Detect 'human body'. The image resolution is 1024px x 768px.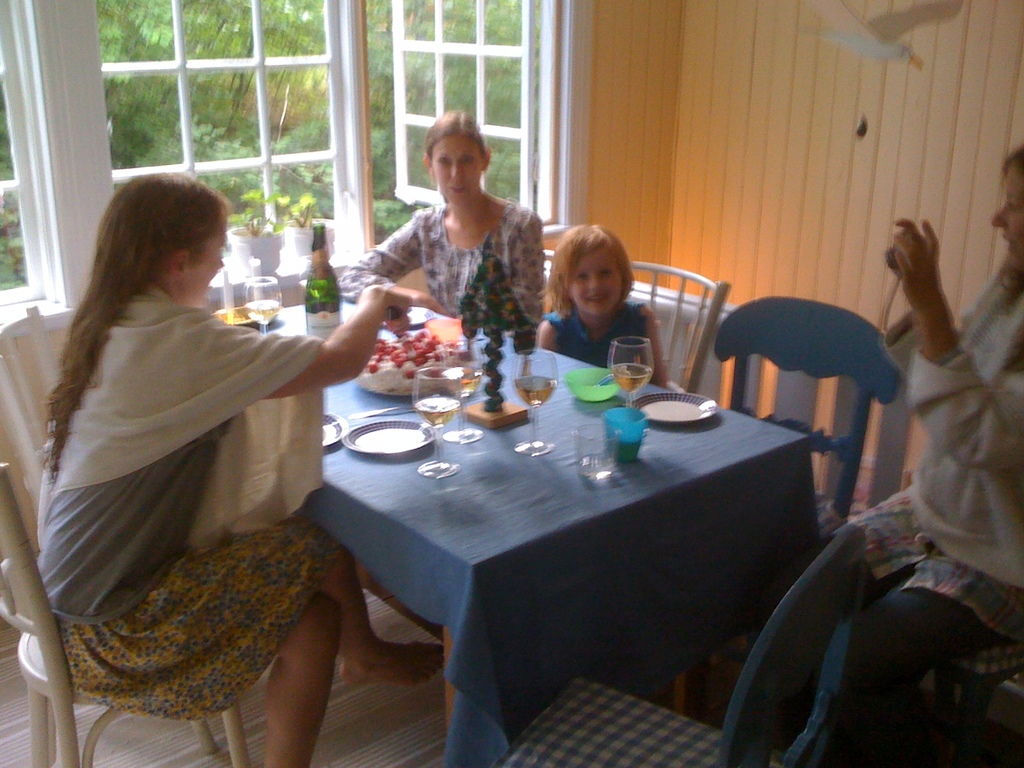
(338,109,550,331).
